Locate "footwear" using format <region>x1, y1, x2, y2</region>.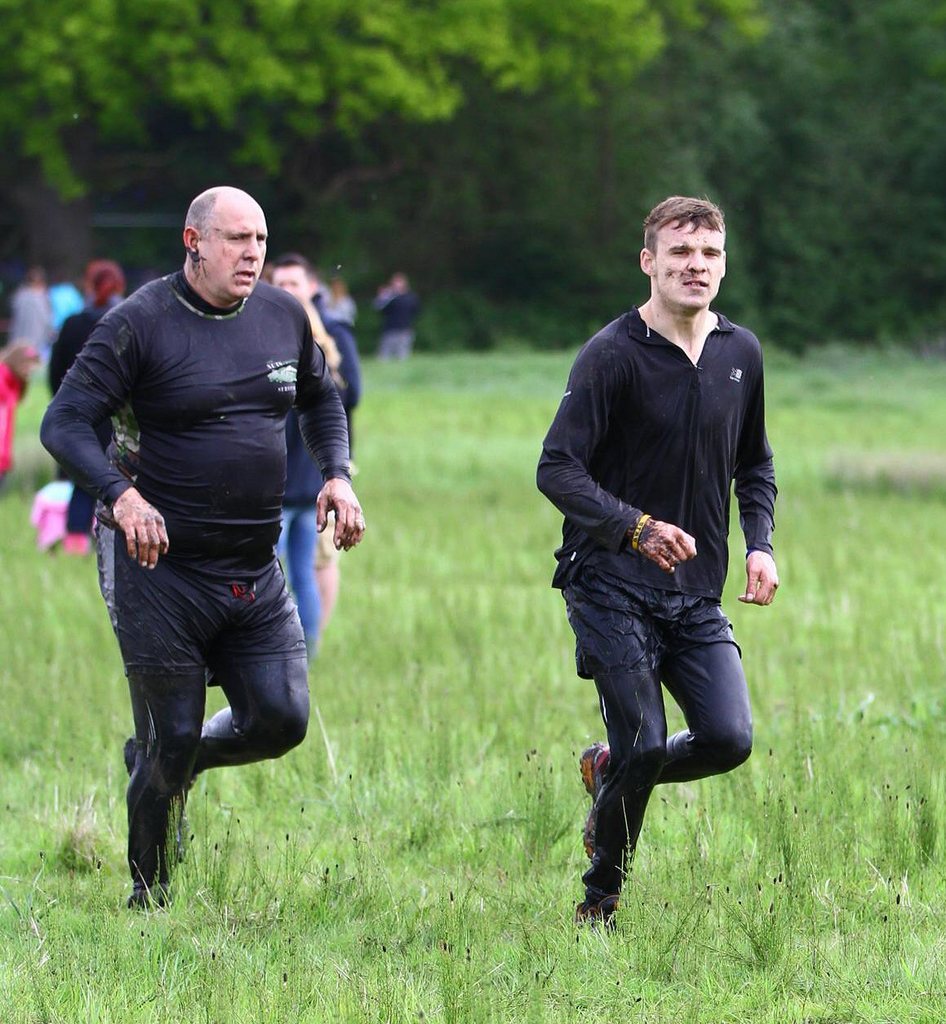
<region>130, 890, 174, 913</region>.
